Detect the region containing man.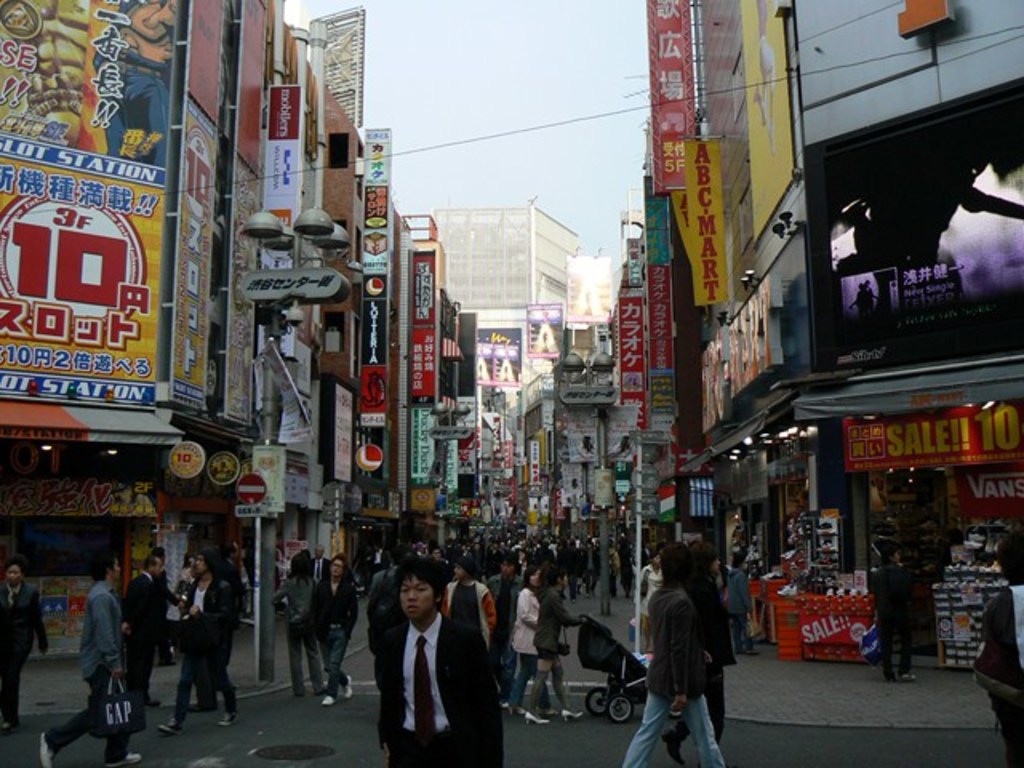
(0, 557, 56, 733).
